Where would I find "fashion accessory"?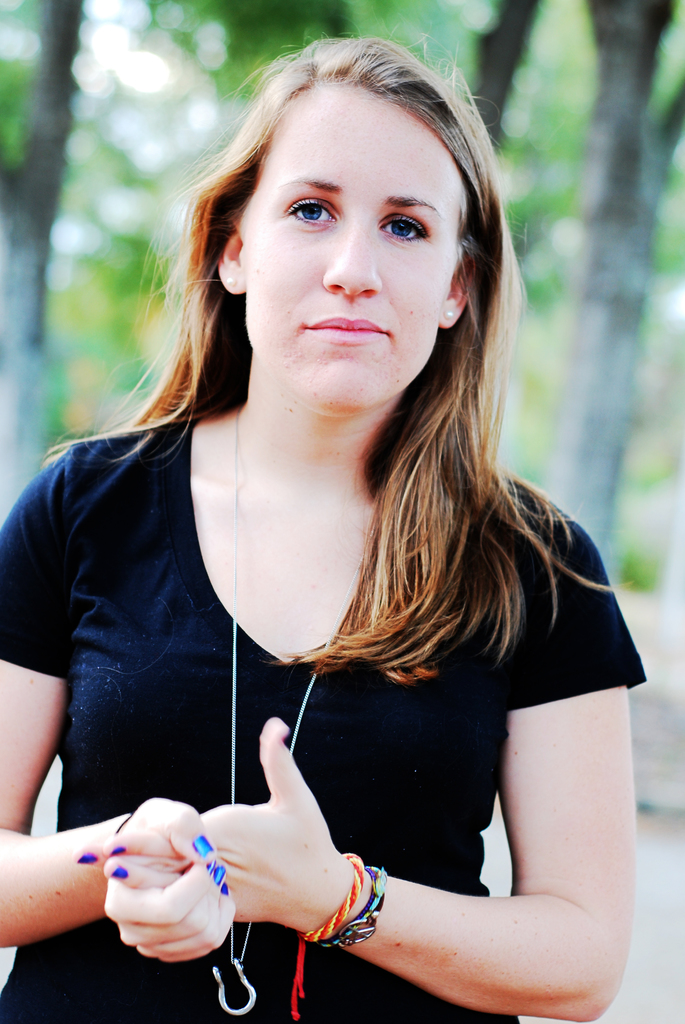
At crop(443, 305, 457, 323).
